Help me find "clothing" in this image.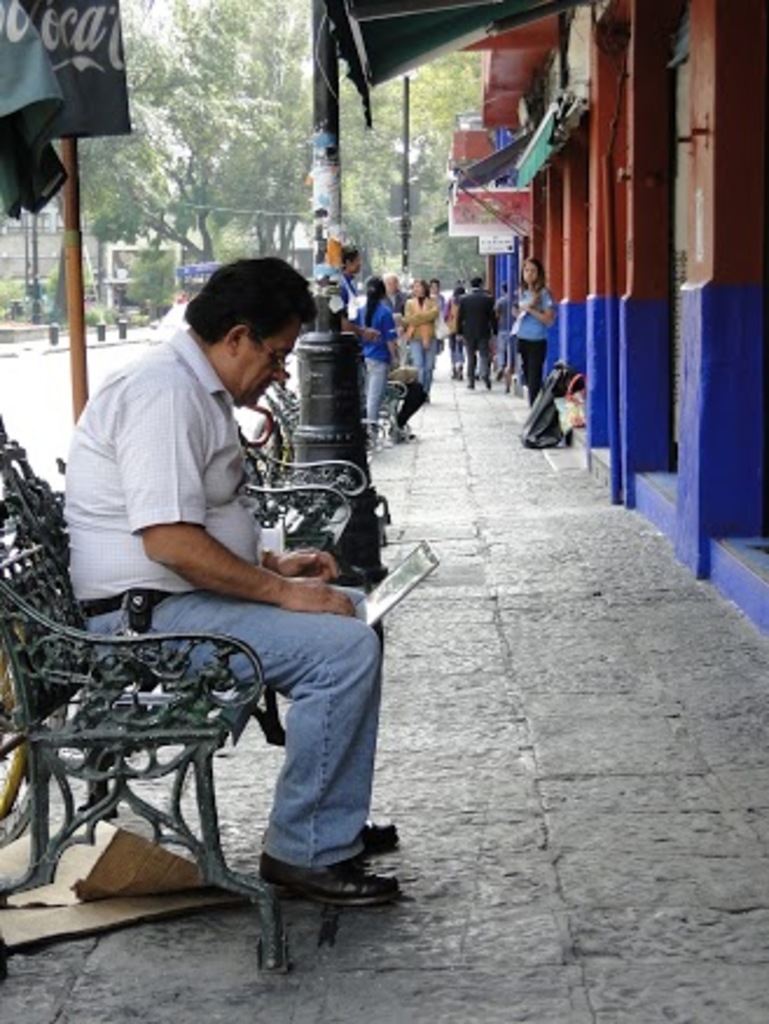
Found it: bbox(507, 285, 559, 395).
